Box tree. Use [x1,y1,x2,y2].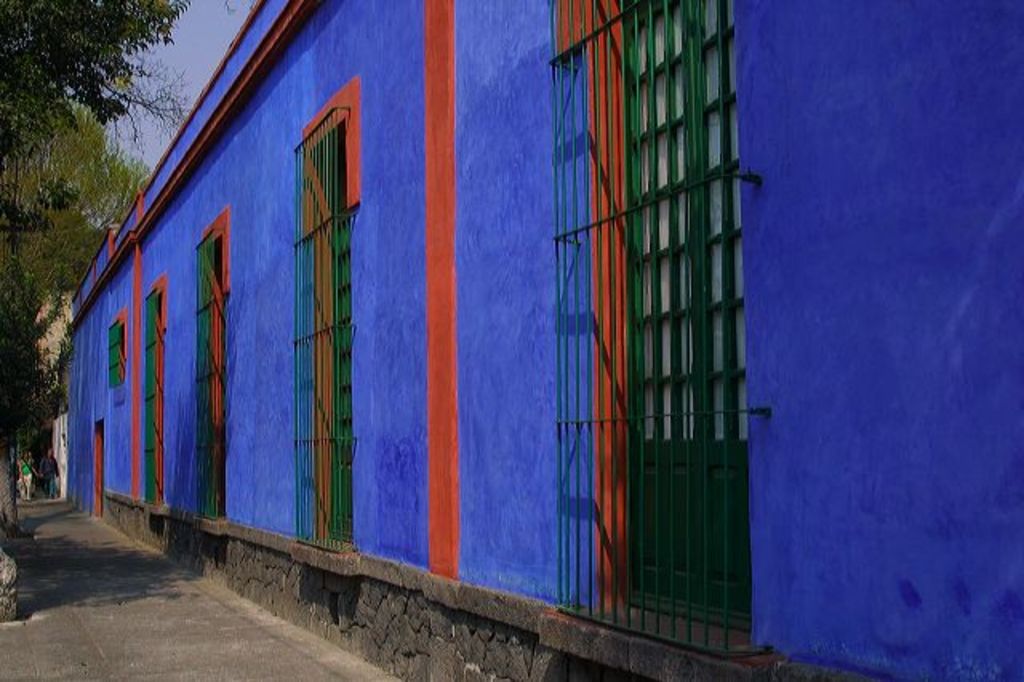
[0,101,149,535].
